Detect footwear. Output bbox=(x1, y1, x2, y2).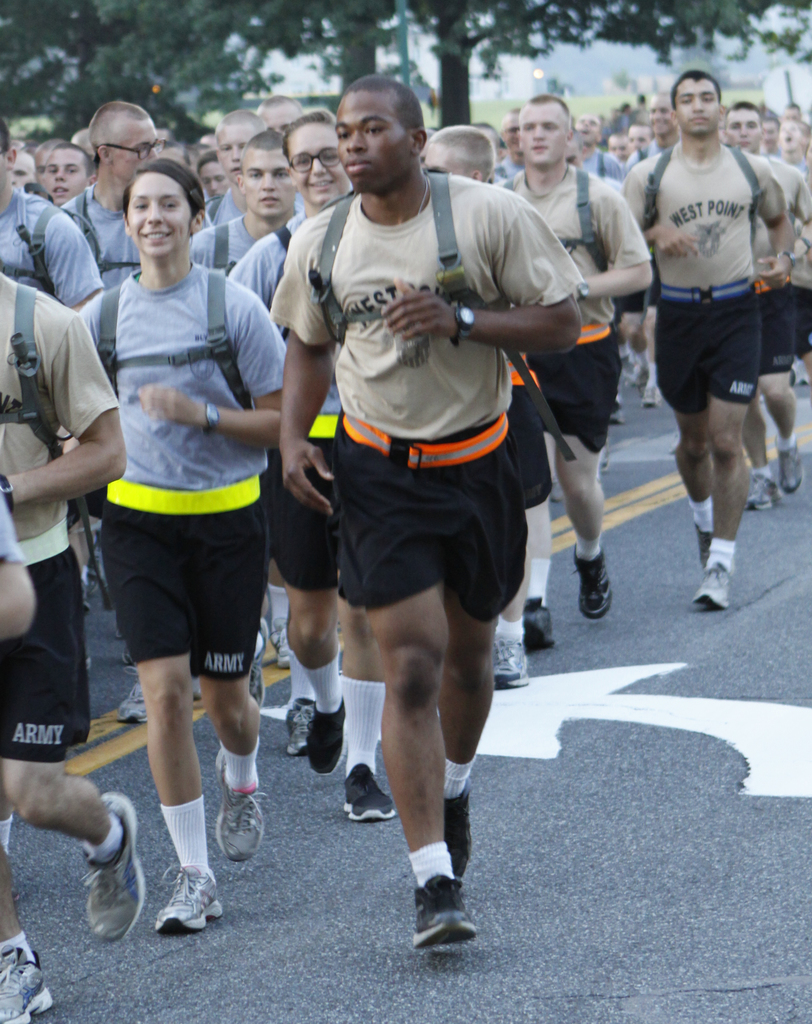
bbox=(75, 792, 150, 943).
